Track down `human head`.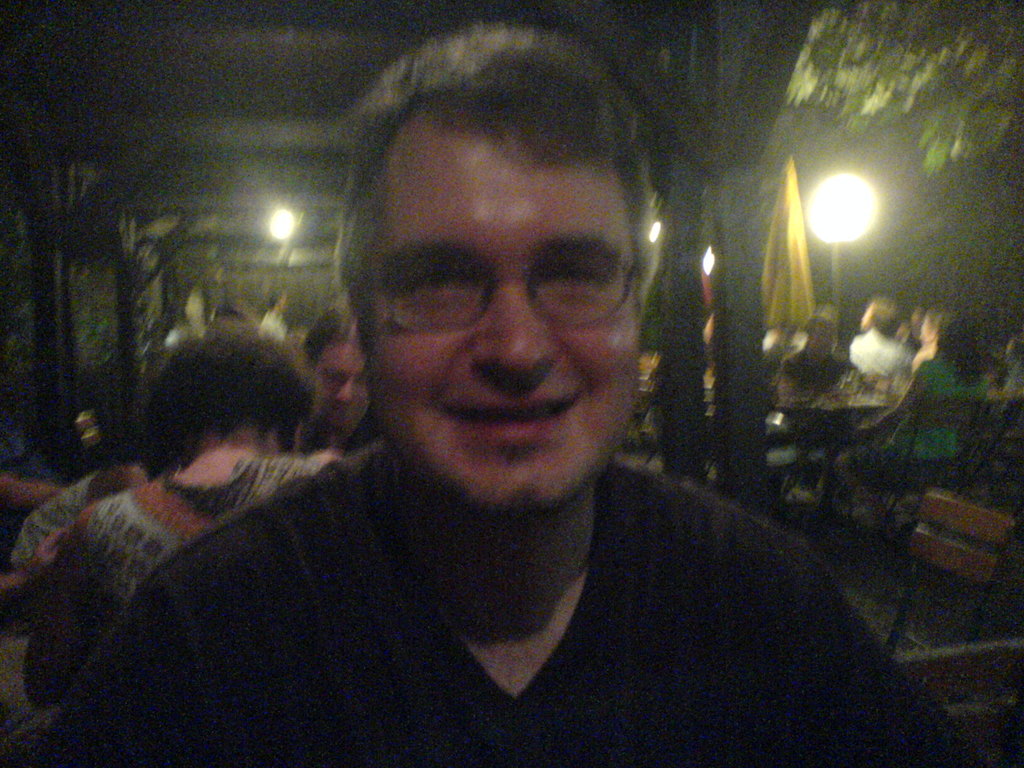
Tracked to bbox=[298, 304, 372, 436].
